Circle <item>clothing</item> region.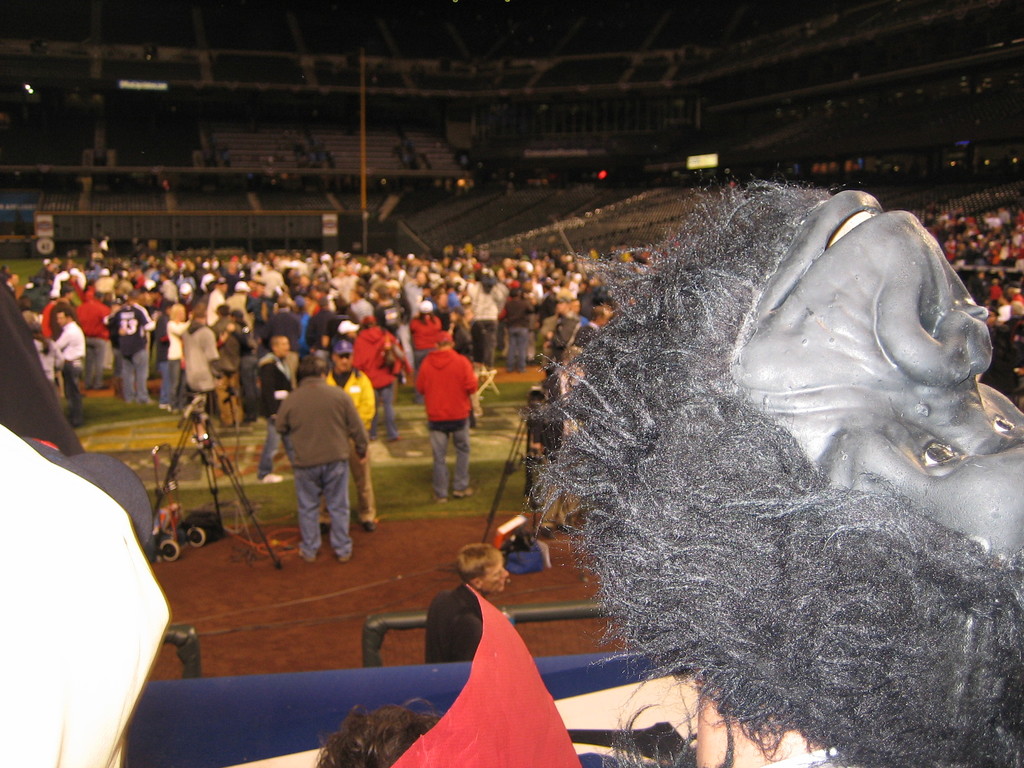
Region: 72,268,86,289.
